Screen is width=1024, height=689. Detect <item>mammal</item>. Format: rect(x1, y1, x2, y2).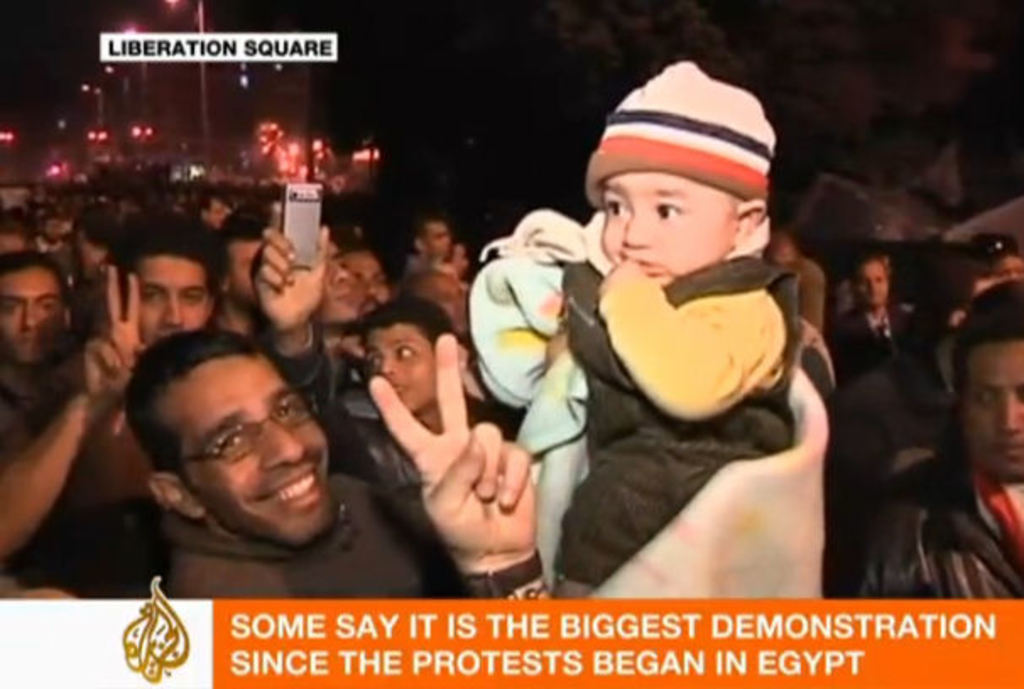
rect(510, 46, 803, 610).
